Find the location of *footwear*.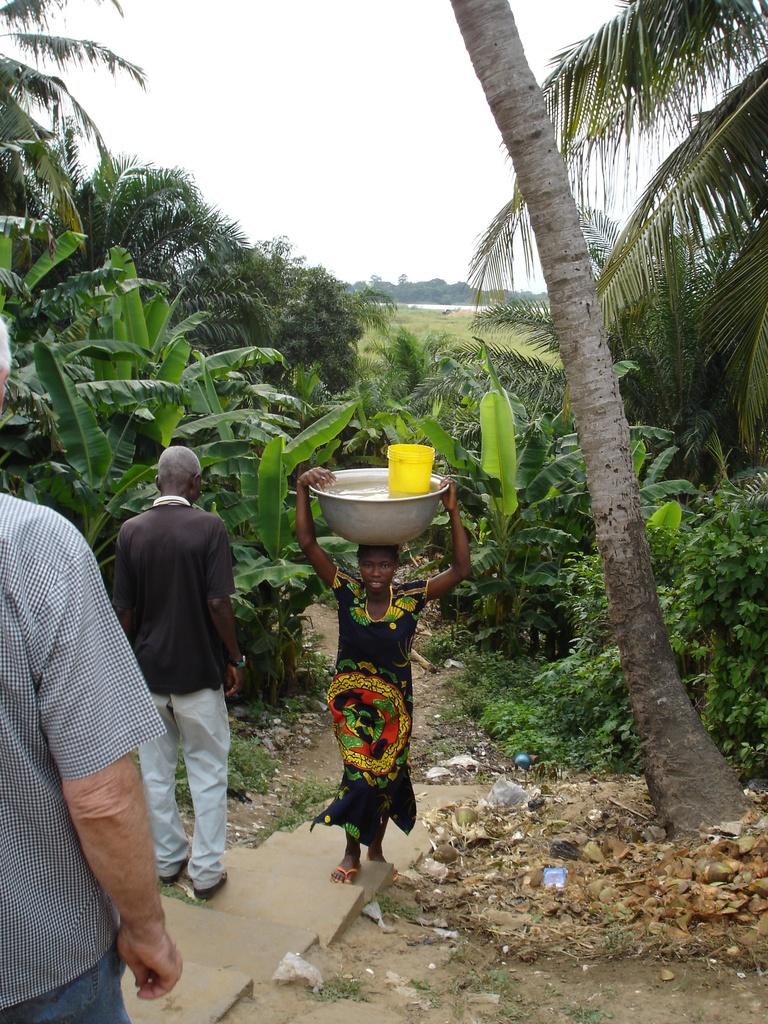
Location: bbox(364, 855, 401, 879).
